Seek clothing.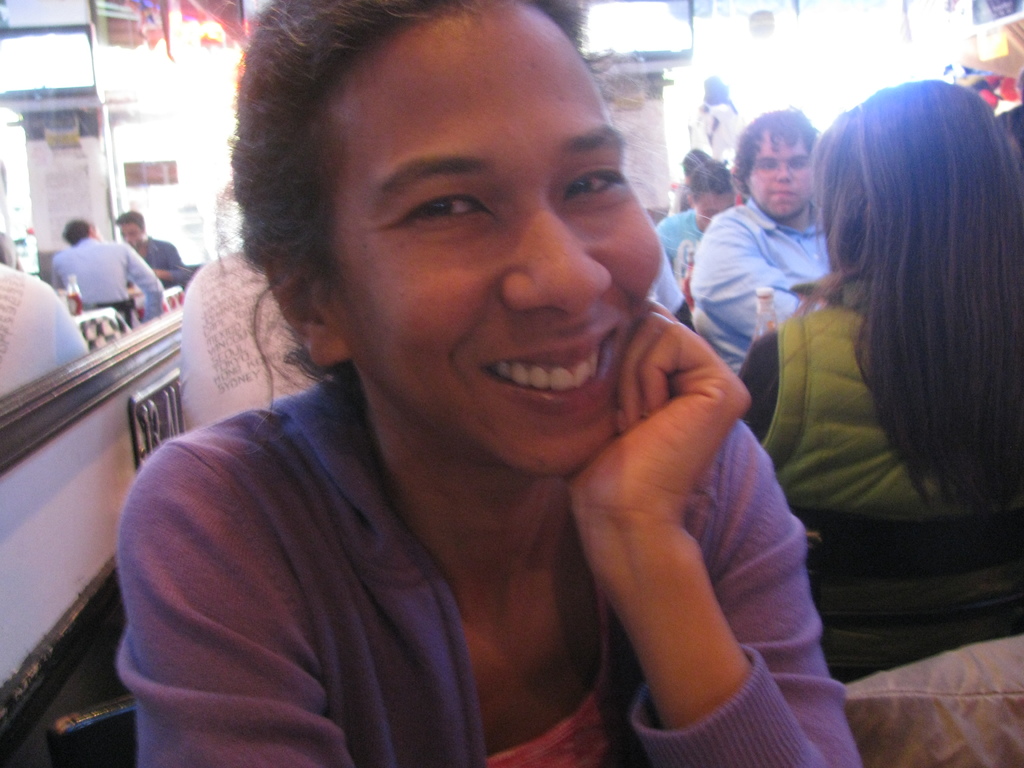
{"left": 671, "top": 182, "right": 687, "bottom": 211}.
